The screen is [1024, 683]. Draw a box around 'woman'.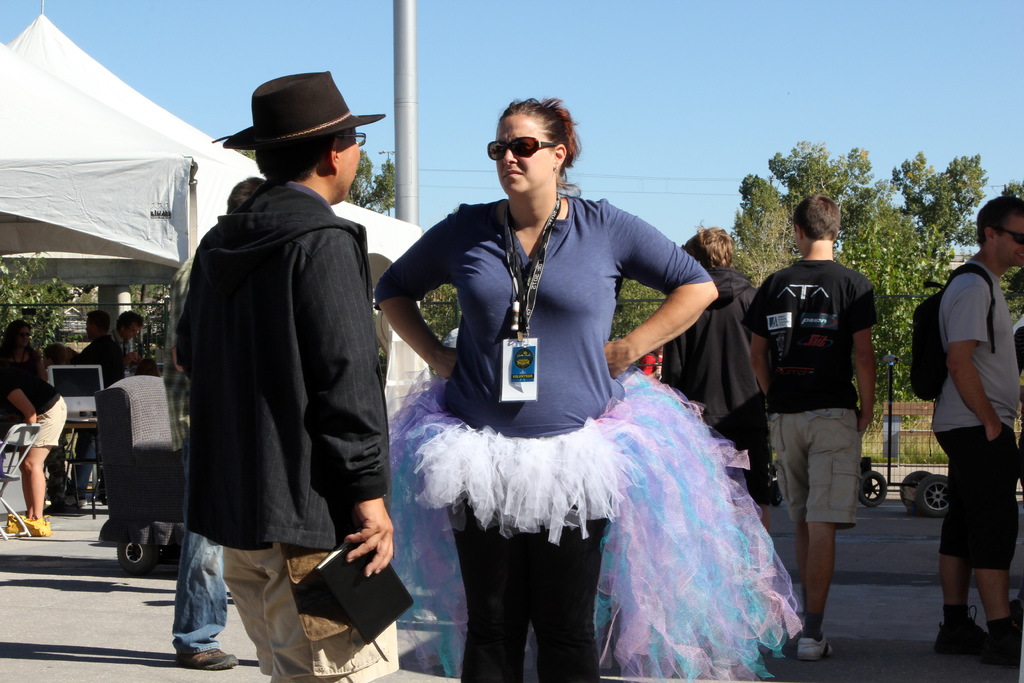
0 362 64 534.
